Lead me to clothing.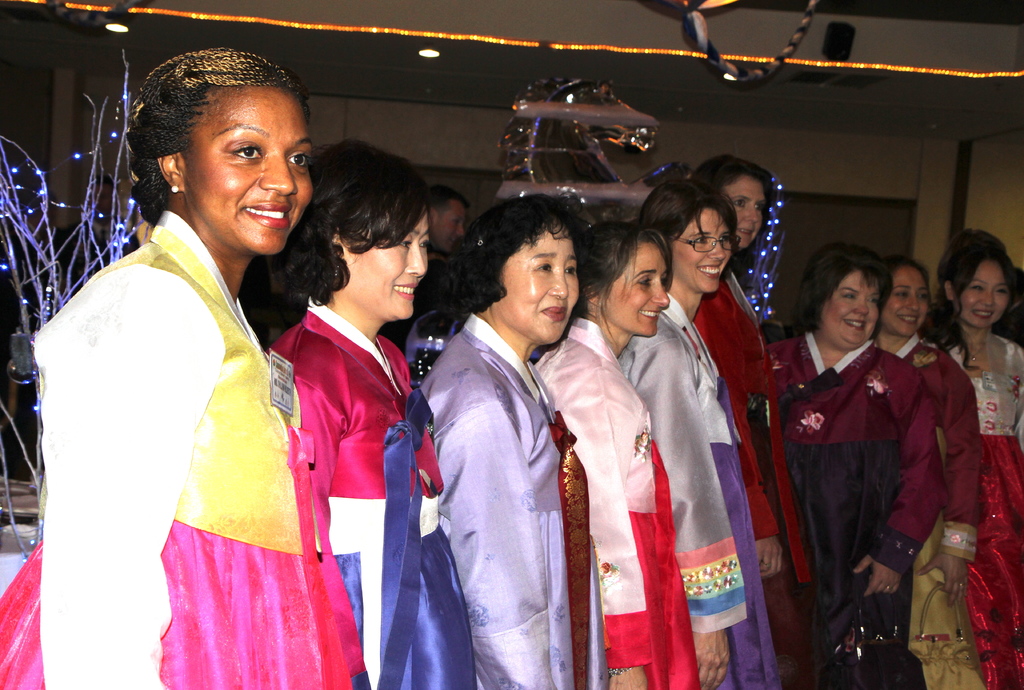
Lead to [936, 333, 1023, 689].
